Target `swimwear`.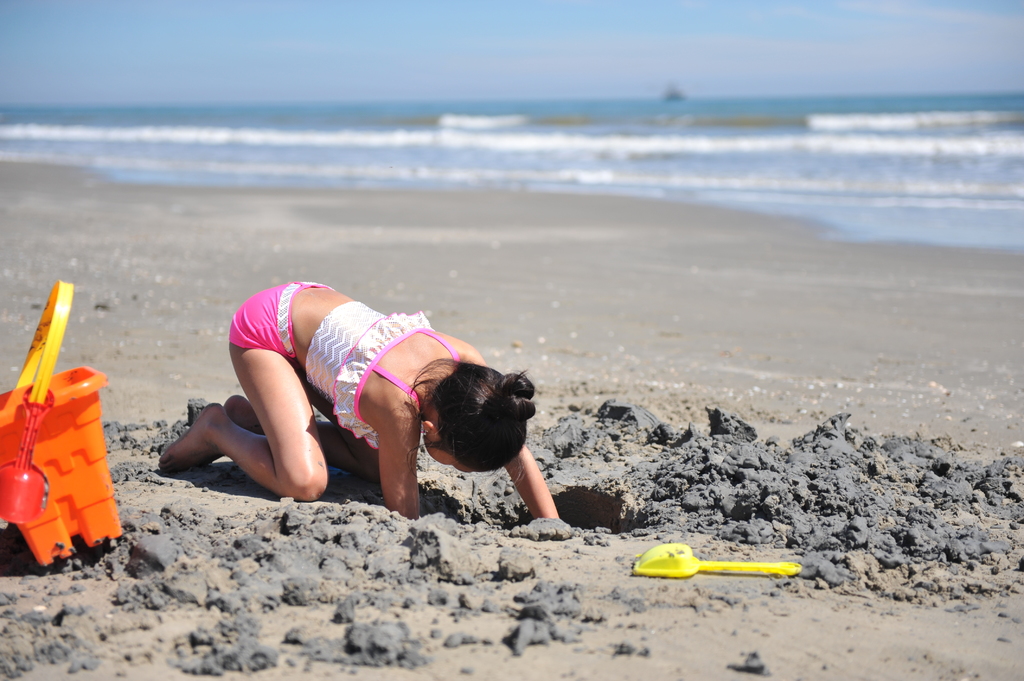
Target region: l=306, t=297, r=467, b=456.
